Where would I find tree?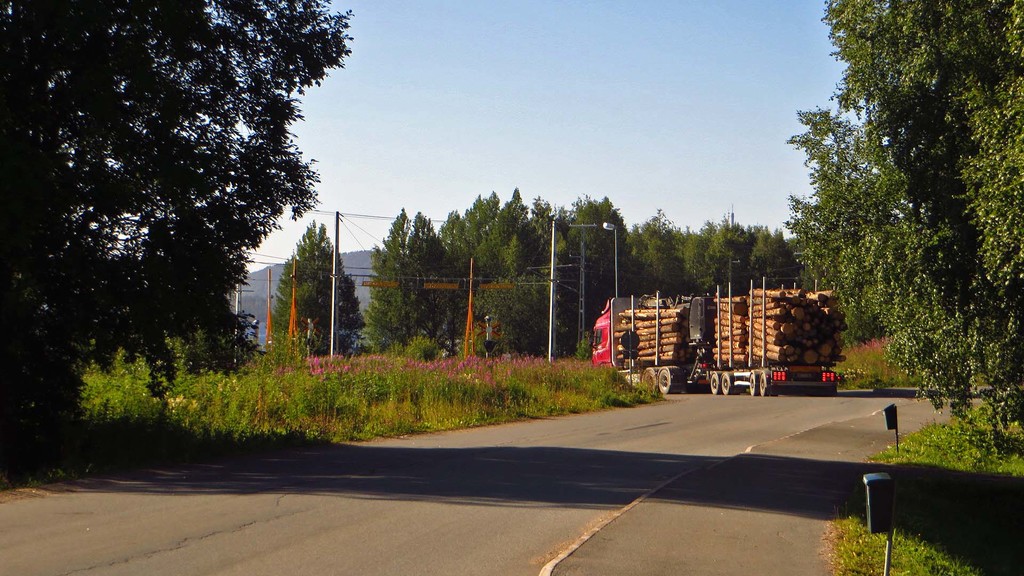
At locate(779, 0, 1023, 474).
